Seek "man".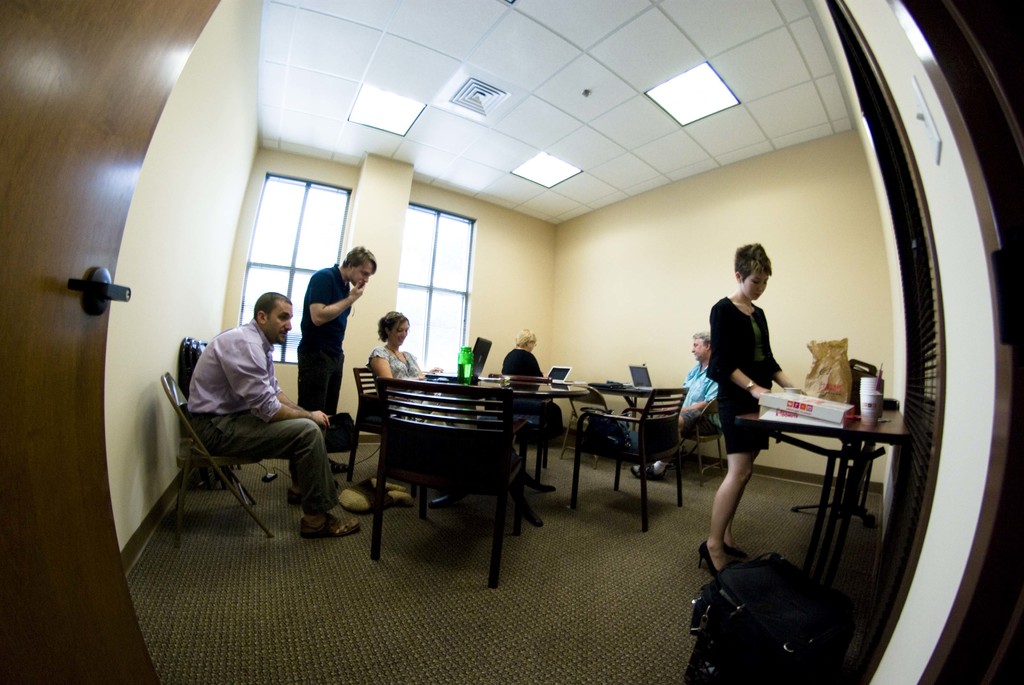
(630,329,723,480).
